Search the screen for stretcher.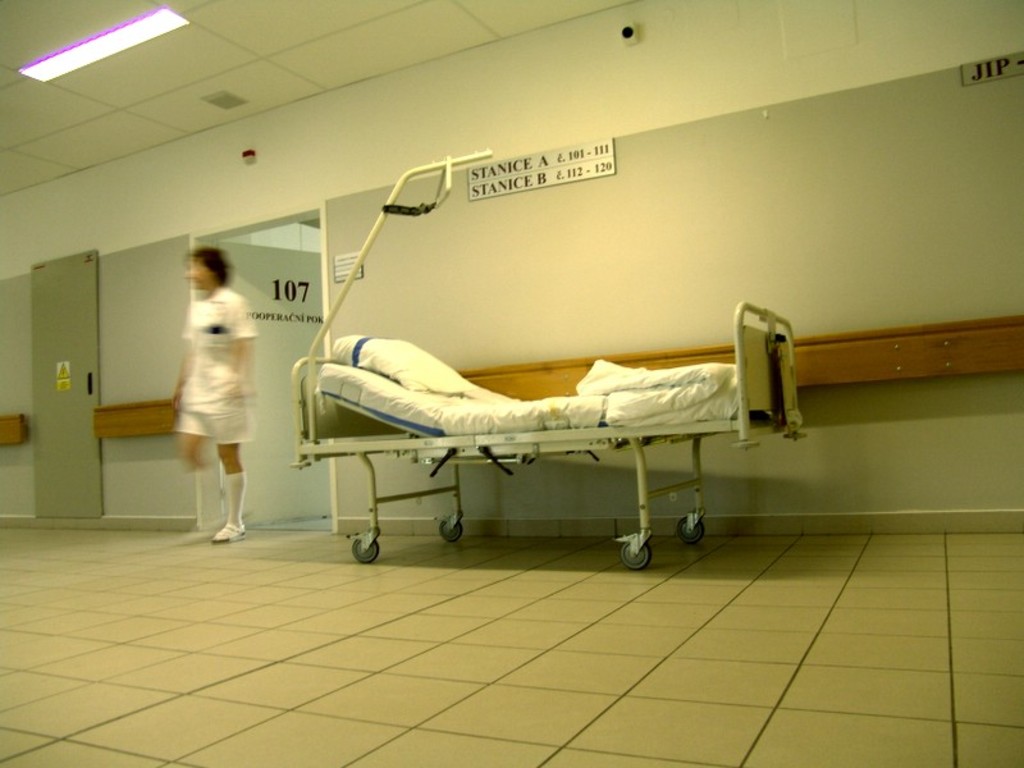
Found at left=289, top=147, right=810, bottom=576.
